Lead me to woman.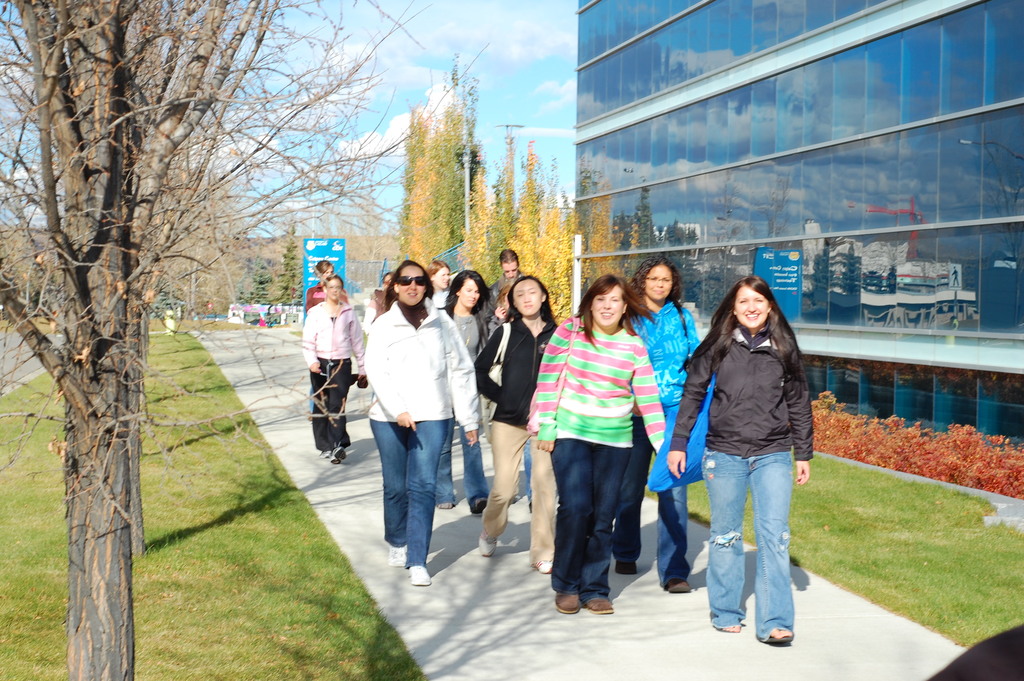
Lead to l=367, t=268, r=394, b=318.
